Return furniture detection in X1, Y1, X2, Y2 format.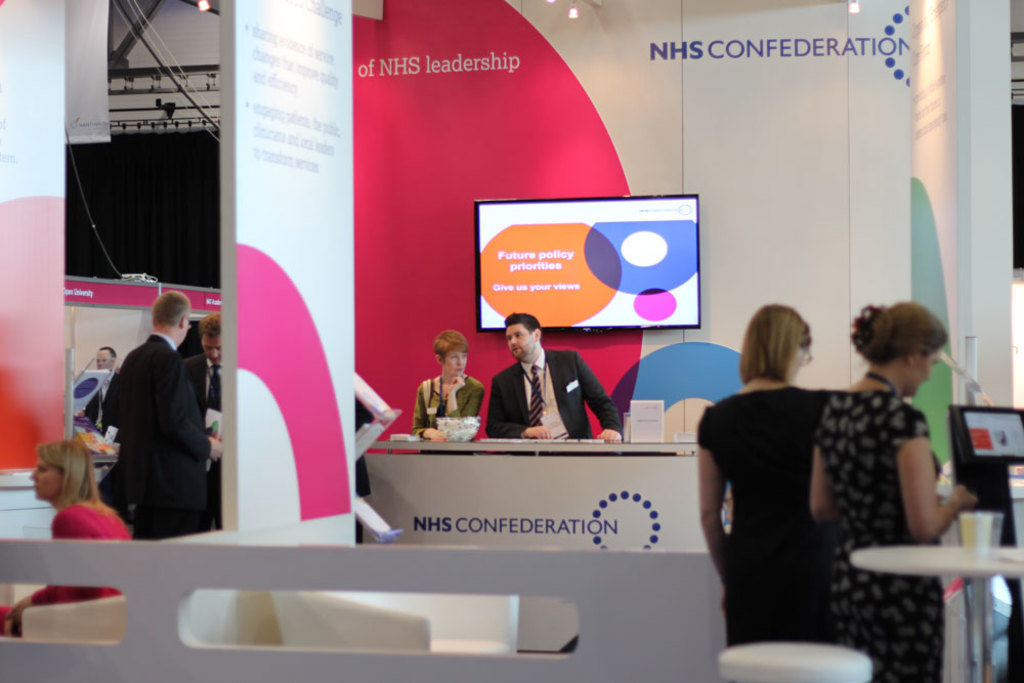
18, 591, 125, 642.
